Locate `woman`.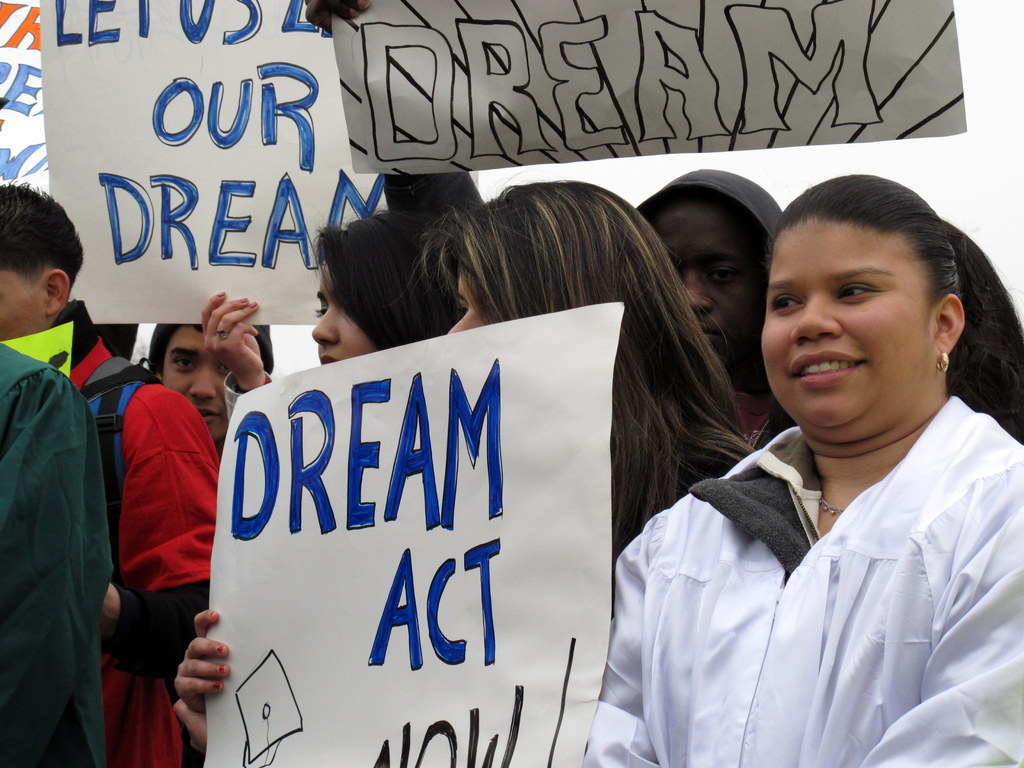
Bounding box: [169, 176, 763, 767].
